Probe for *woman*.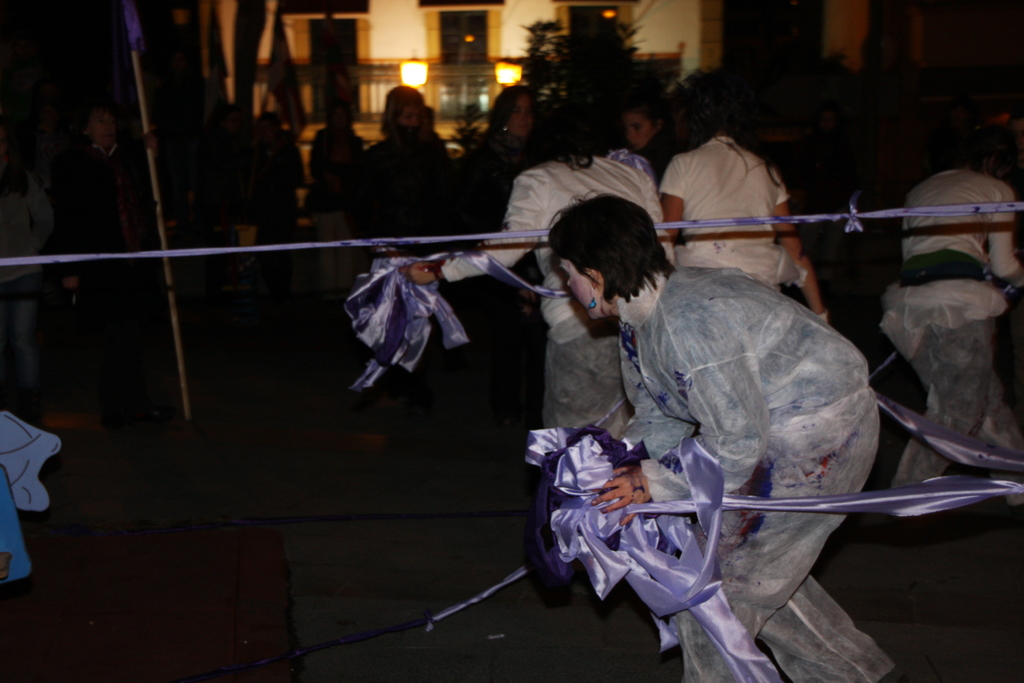
Probe result: [354, 81, 477, 251].
